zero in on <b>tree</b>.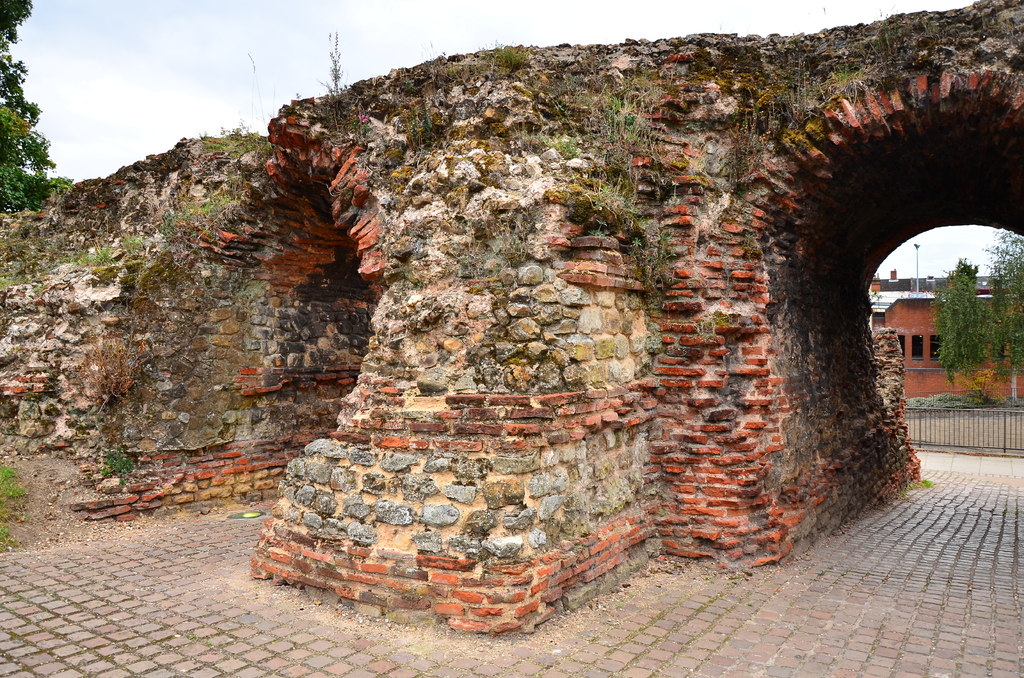
Zeroed in: <region>977, 221, 1023, 406</region>.
